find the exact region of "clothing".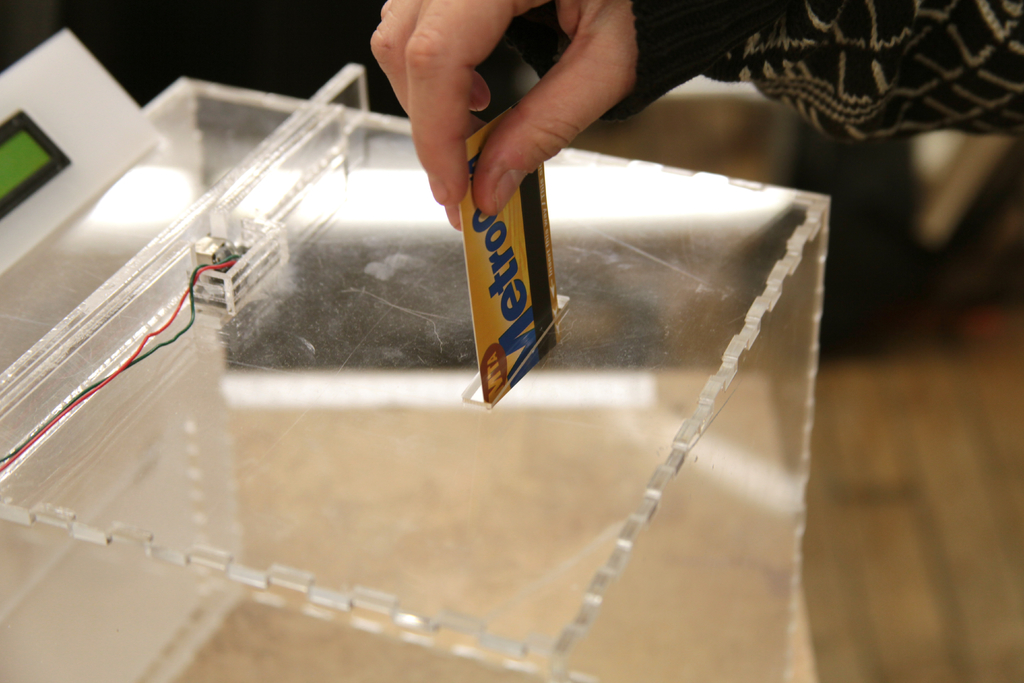
Exact region: <region>508, 0, 1023, 144</region>.
